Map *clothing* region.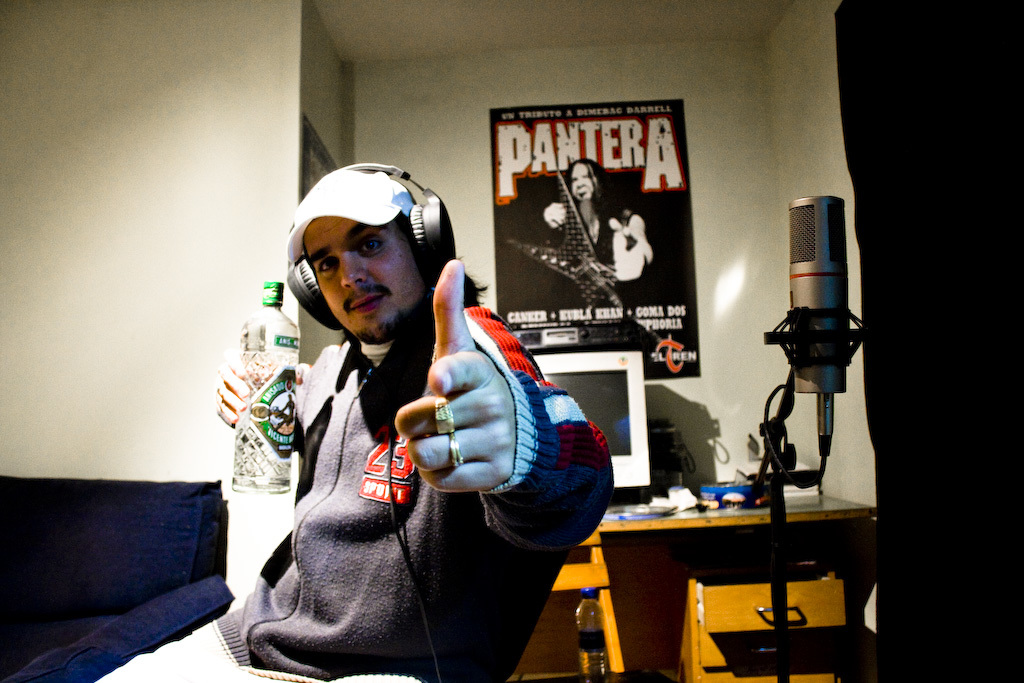
Mapped to region(556, 199, 636, 283).
